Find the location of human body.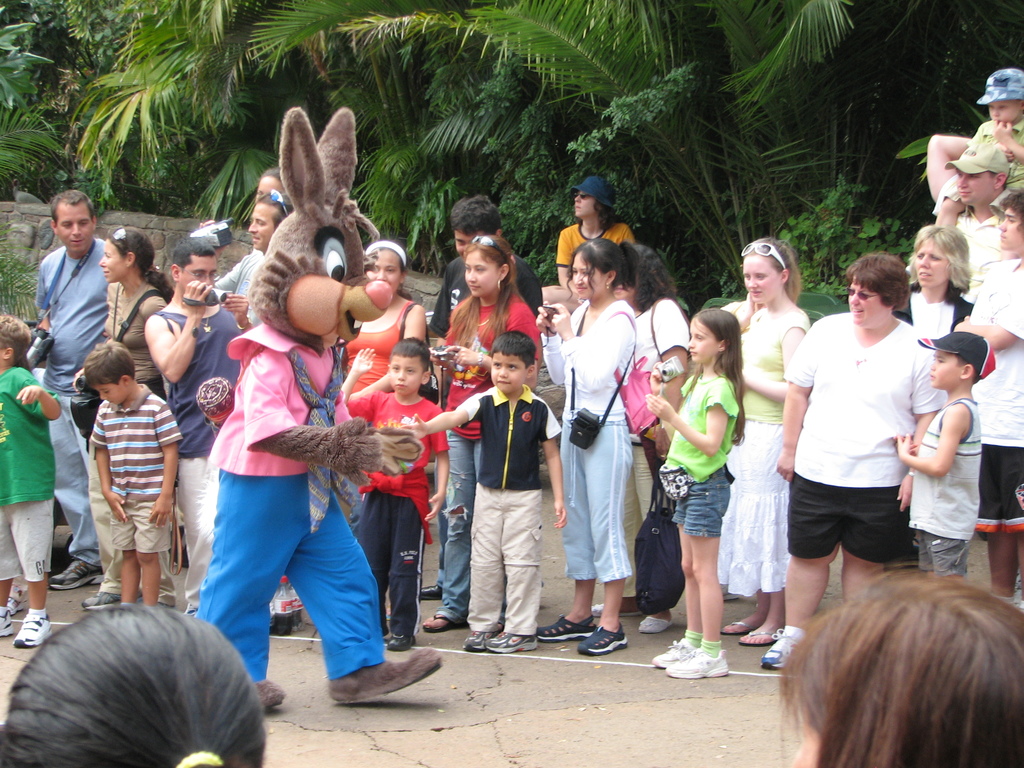
Location: x1=191 y1=324 x2=446 y2=717.
